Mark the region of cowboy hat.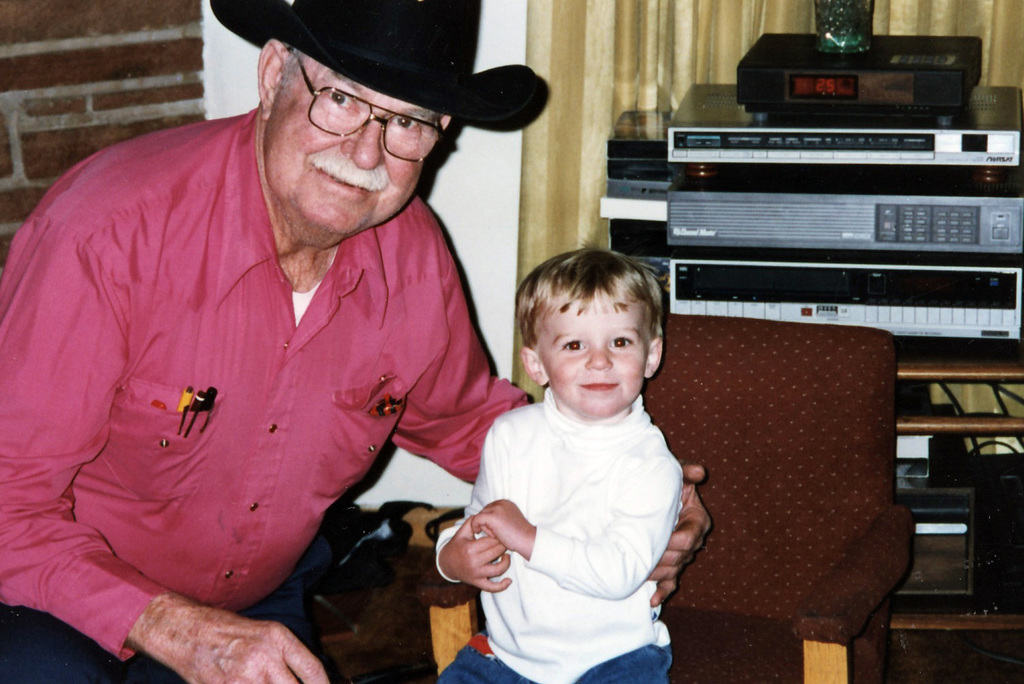
Region: rect(211, 0, 550, 136).
